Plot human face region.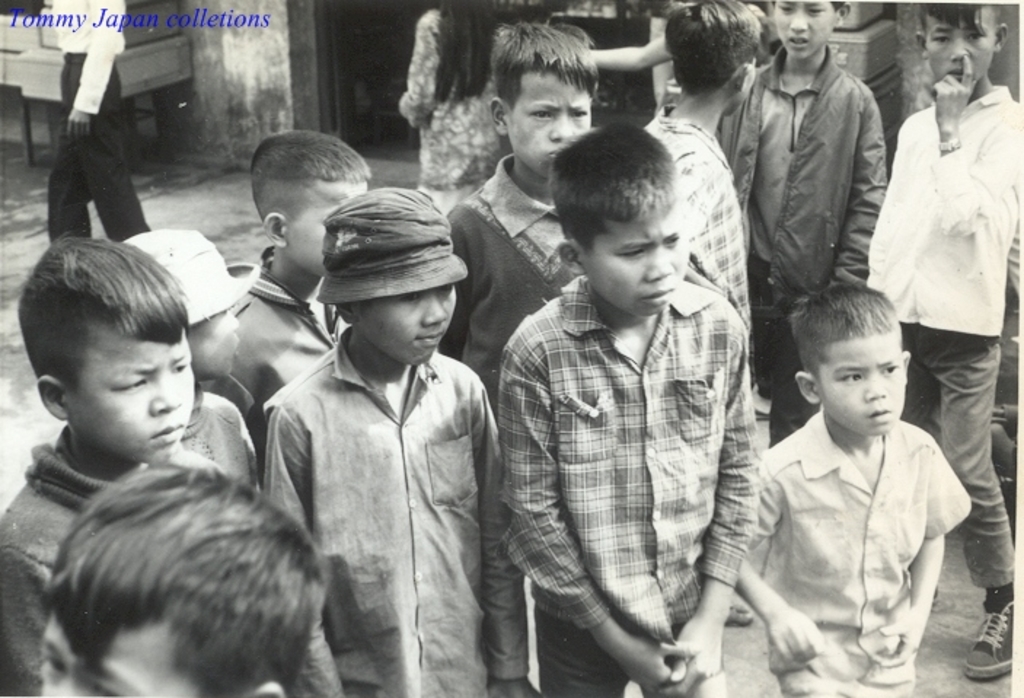
Plotted at 70,348,195,462.
